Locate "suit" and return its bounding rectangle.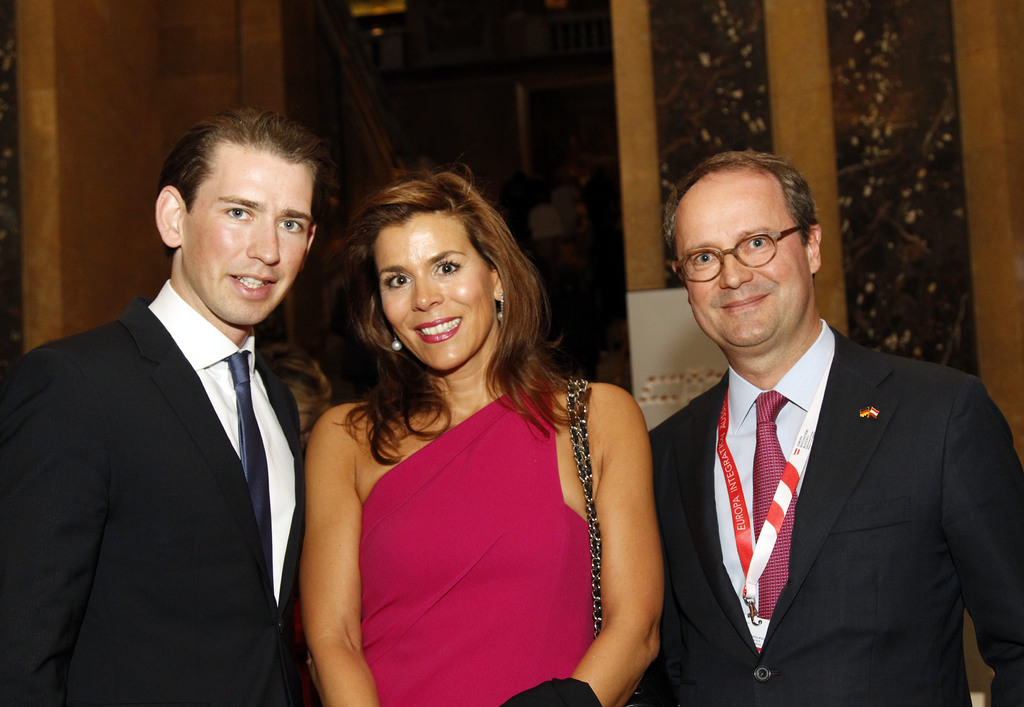
0/275/304/706.
